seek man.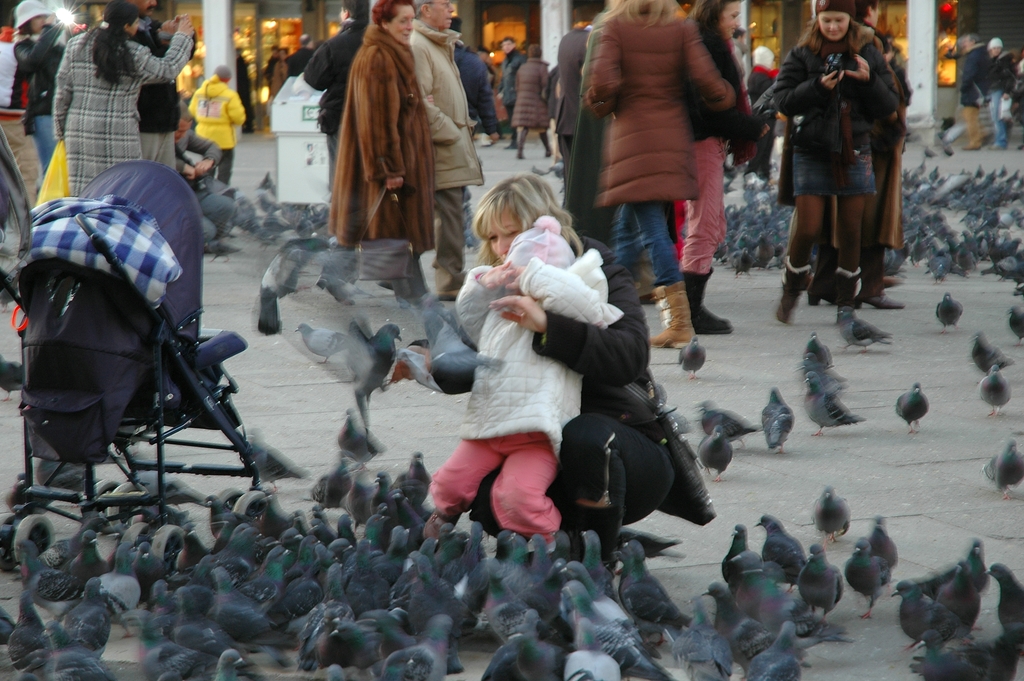
region(496, 38, 524, 137).
